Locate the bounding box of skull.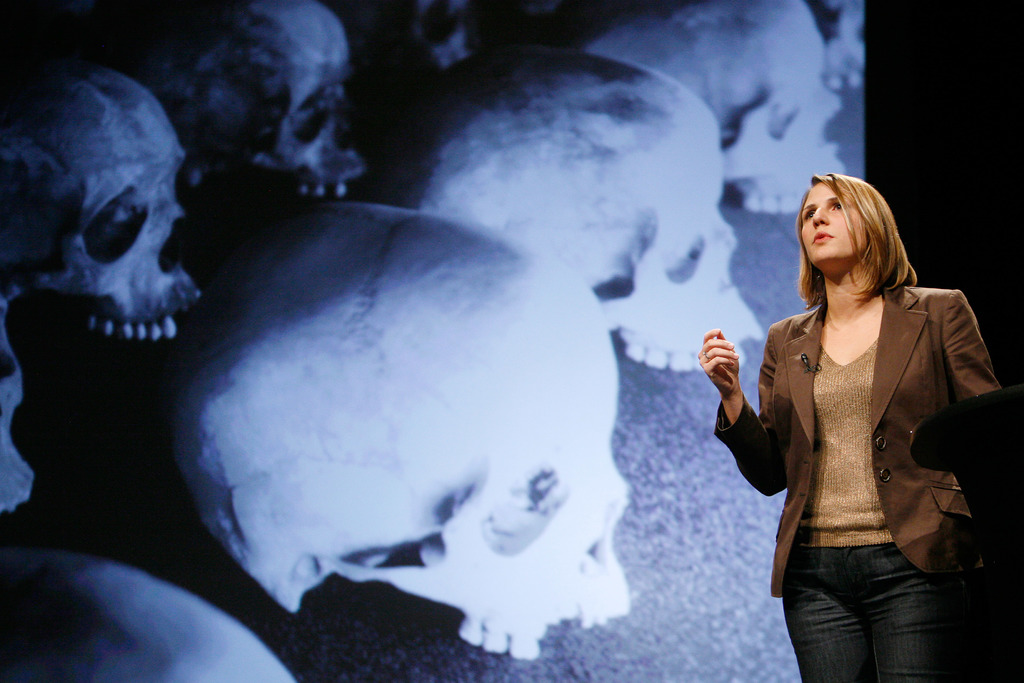
Bounding box: x1=324 y1=0 x2=475 y2=75.
